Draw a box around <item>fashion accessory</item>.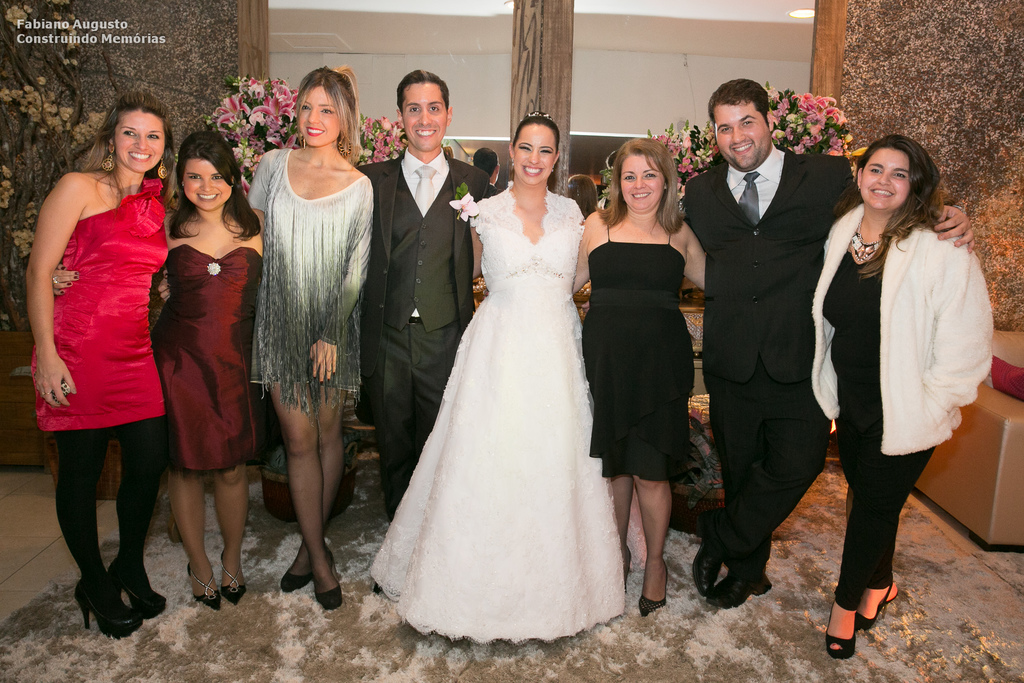
bbox=[55, 281, 58, 283].
